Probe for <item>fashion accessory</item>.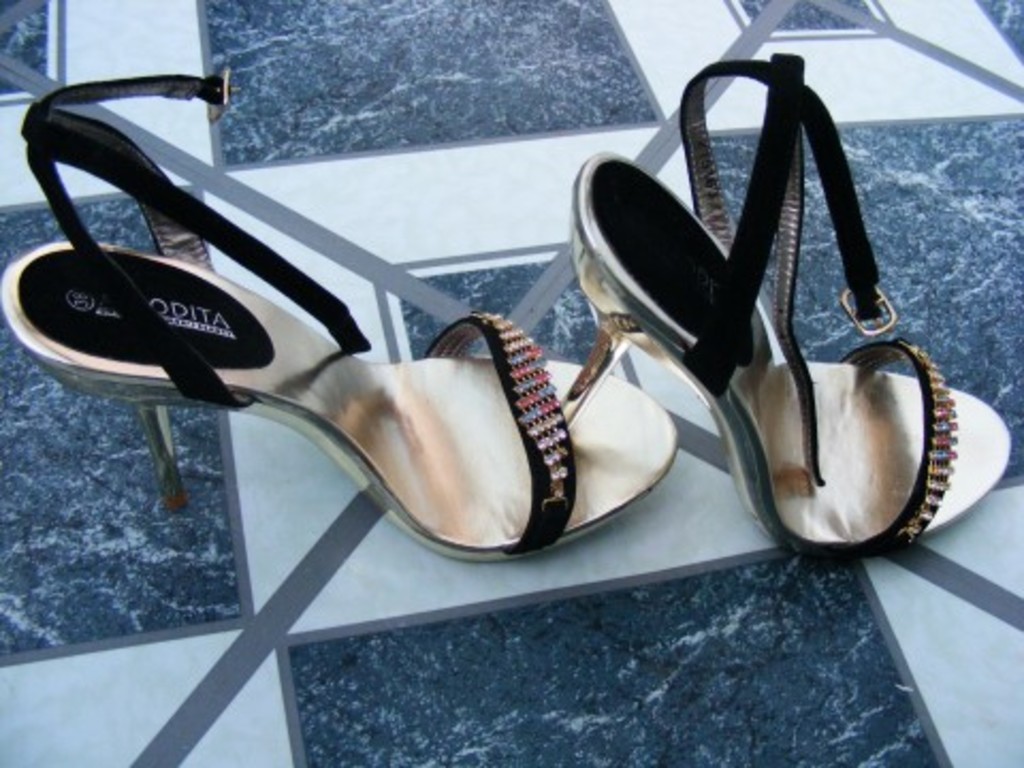
Probe result: <bbox>572, 53, 1015, 563</bbox>.
